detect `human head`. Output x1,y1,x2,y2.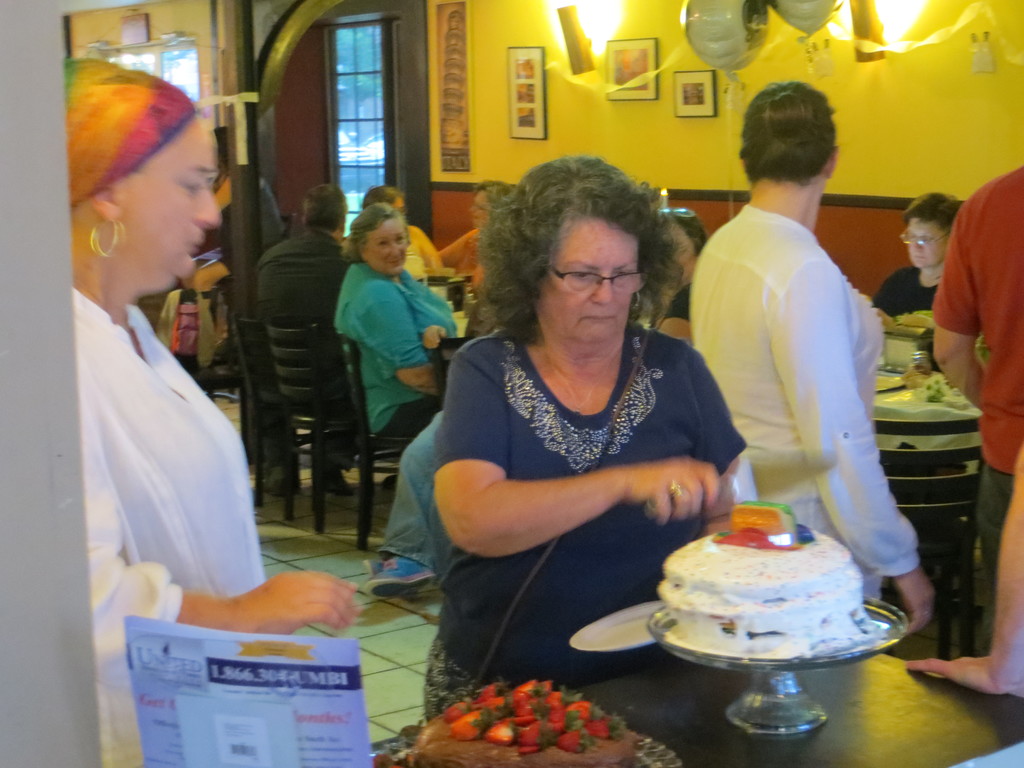
303,184,348,241.
